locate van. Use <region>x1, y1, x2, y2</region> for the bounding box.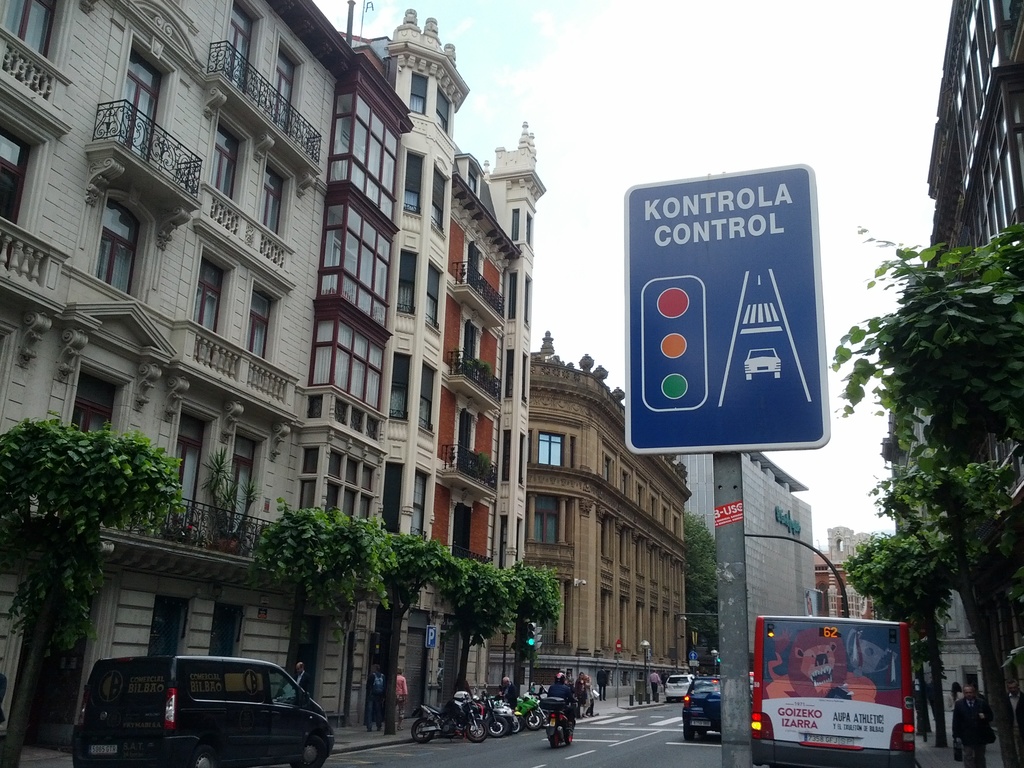
<region>70, 653, 337, 767</region>.
